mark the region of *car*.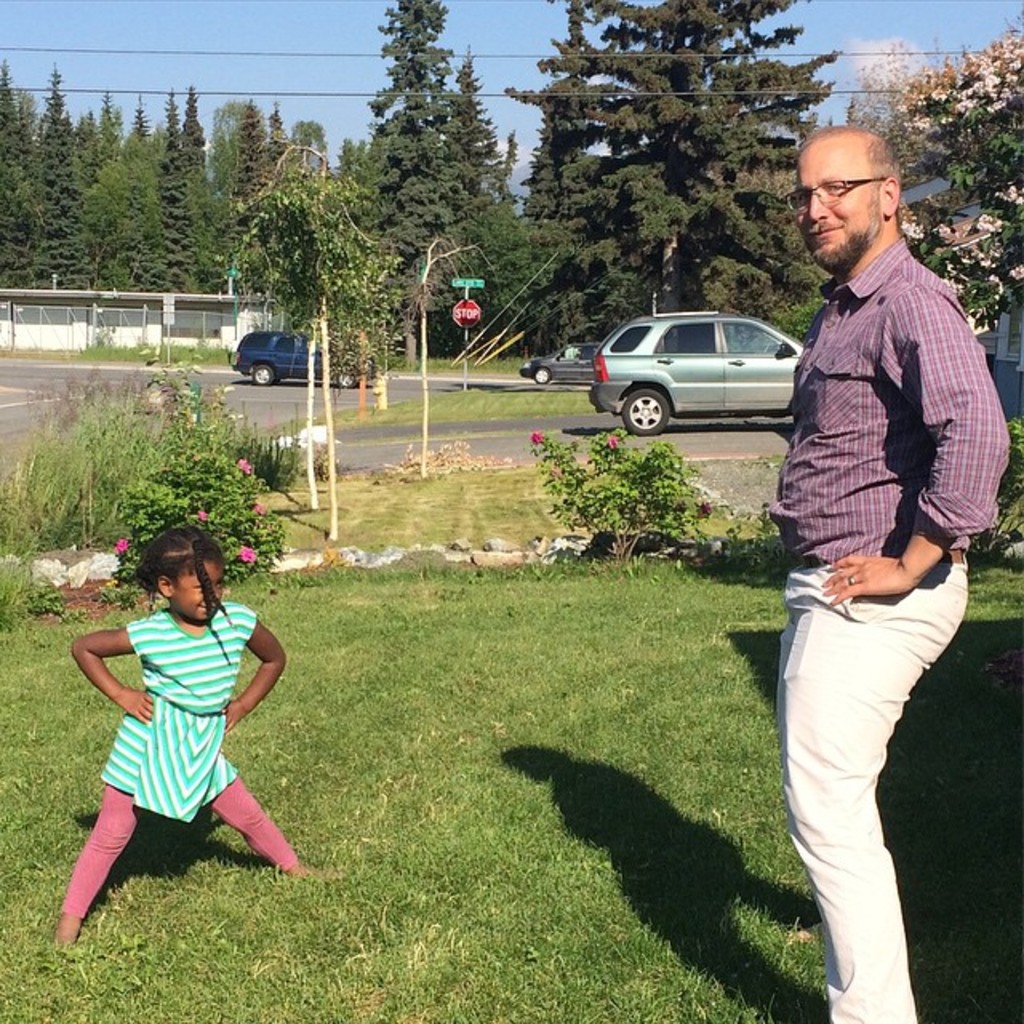
Region: [left=515, top=341, right=597, bottom=384].
